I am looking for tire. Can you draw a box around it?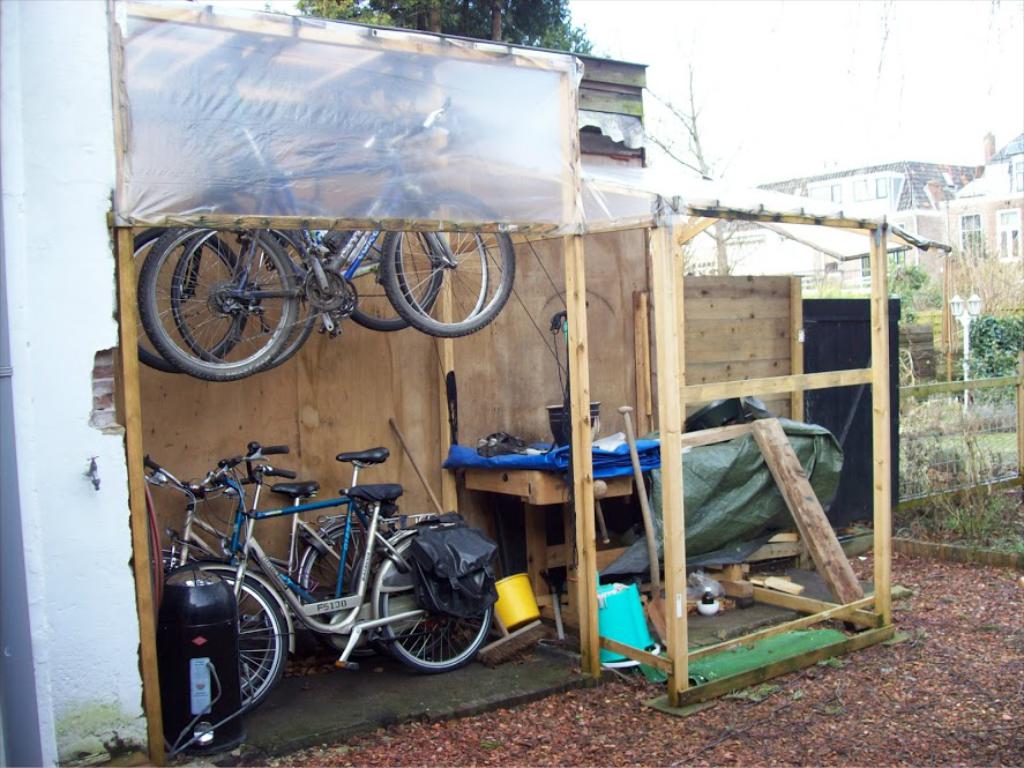
Sure, the bounding box is pyautogui.locateOnScreen(171, 233, 324, 373).
